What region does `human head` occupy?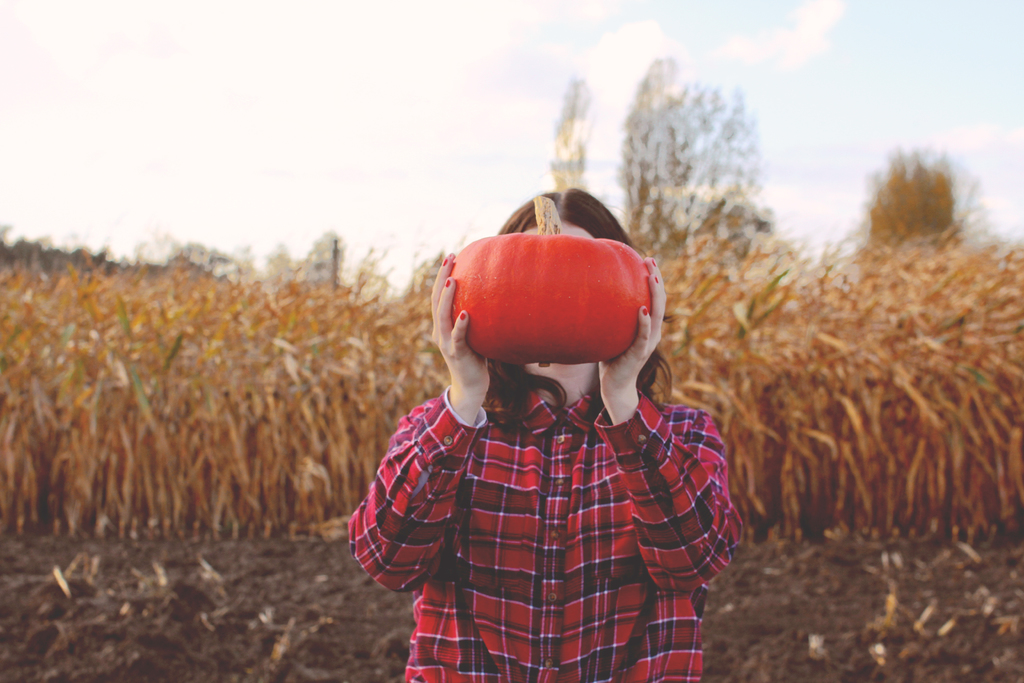
499/188/637/245.
